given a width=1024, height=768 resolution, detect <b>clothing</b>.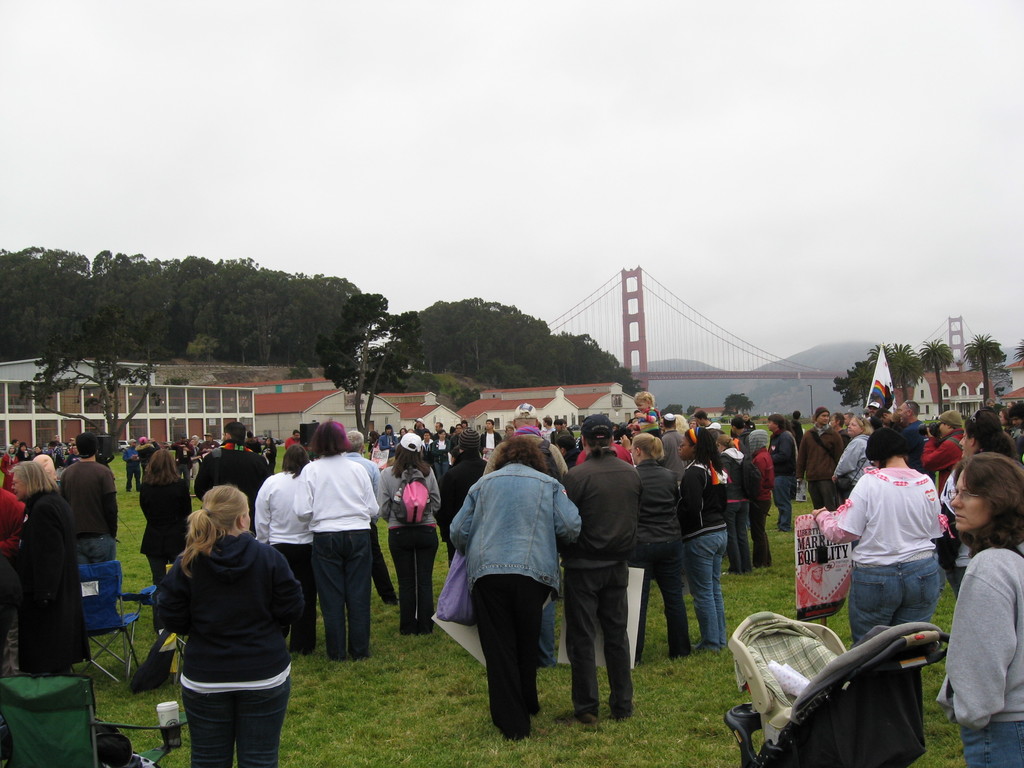
{"x1": 253, "y1": 468, "x2": 324, "y2": 664}.
